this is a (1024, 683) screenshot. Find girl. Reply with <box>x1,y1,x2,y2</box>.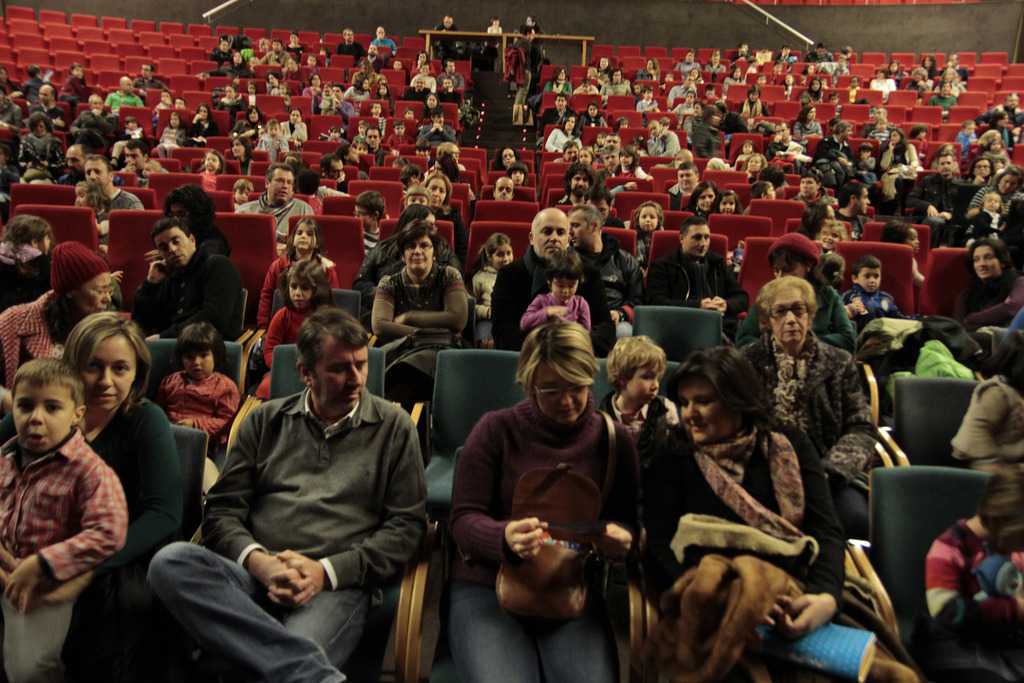
<box>819,250,846,289</box>.
